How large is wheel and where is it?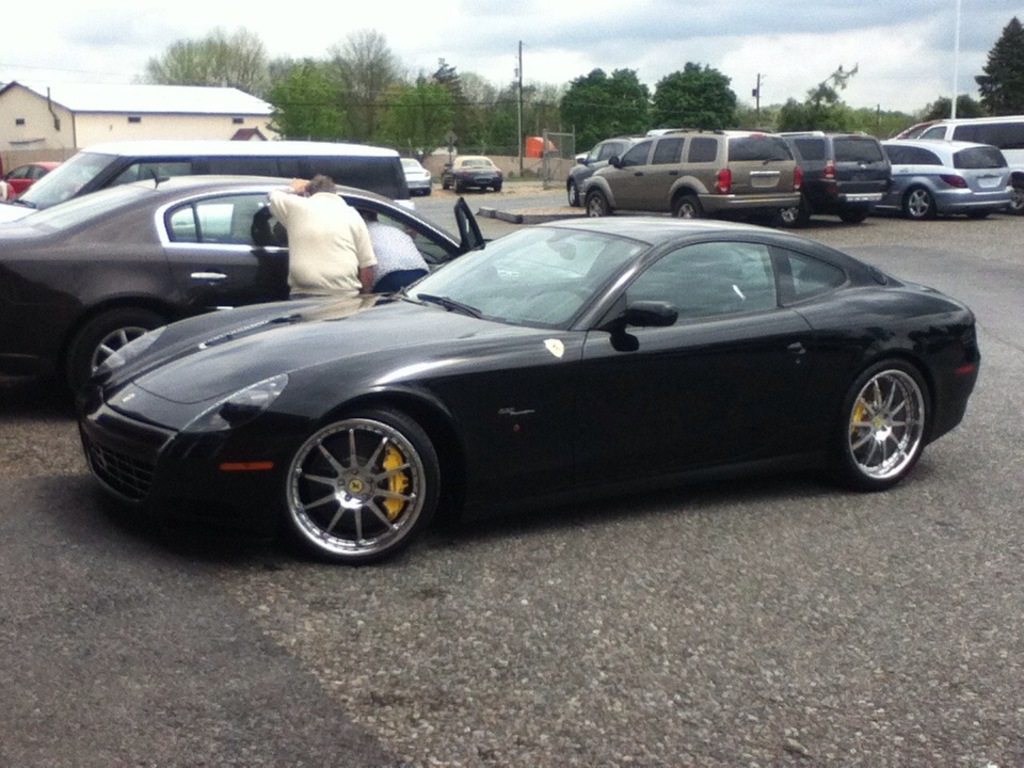
Bounding box: detection(970, 209, 990, 221).
